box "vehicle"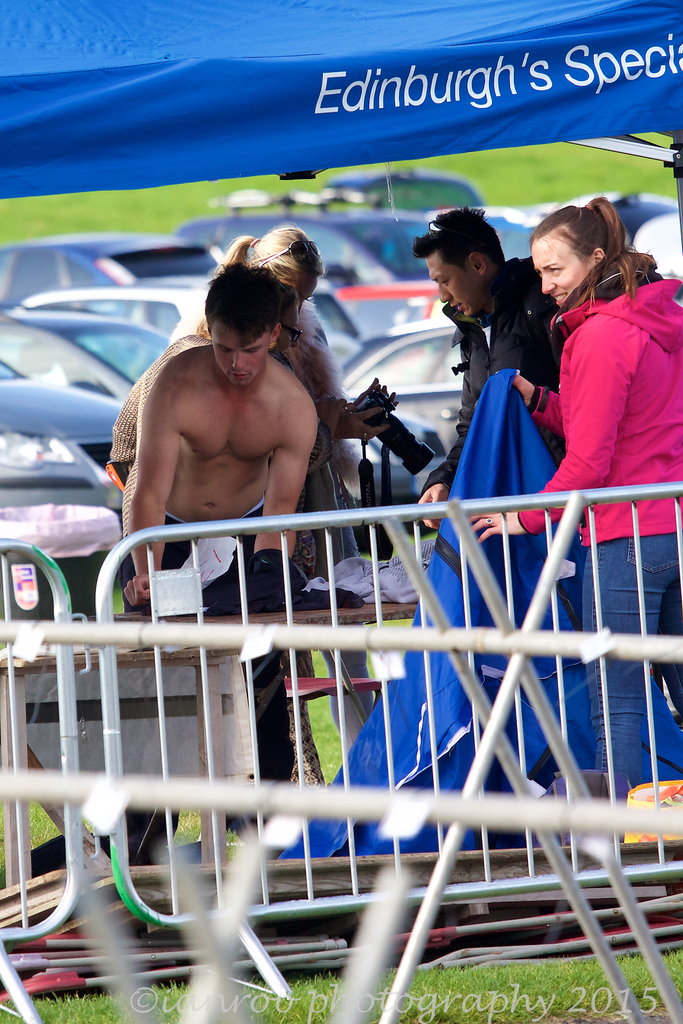
<bbox>324, 166, 483, 209</bbox>
